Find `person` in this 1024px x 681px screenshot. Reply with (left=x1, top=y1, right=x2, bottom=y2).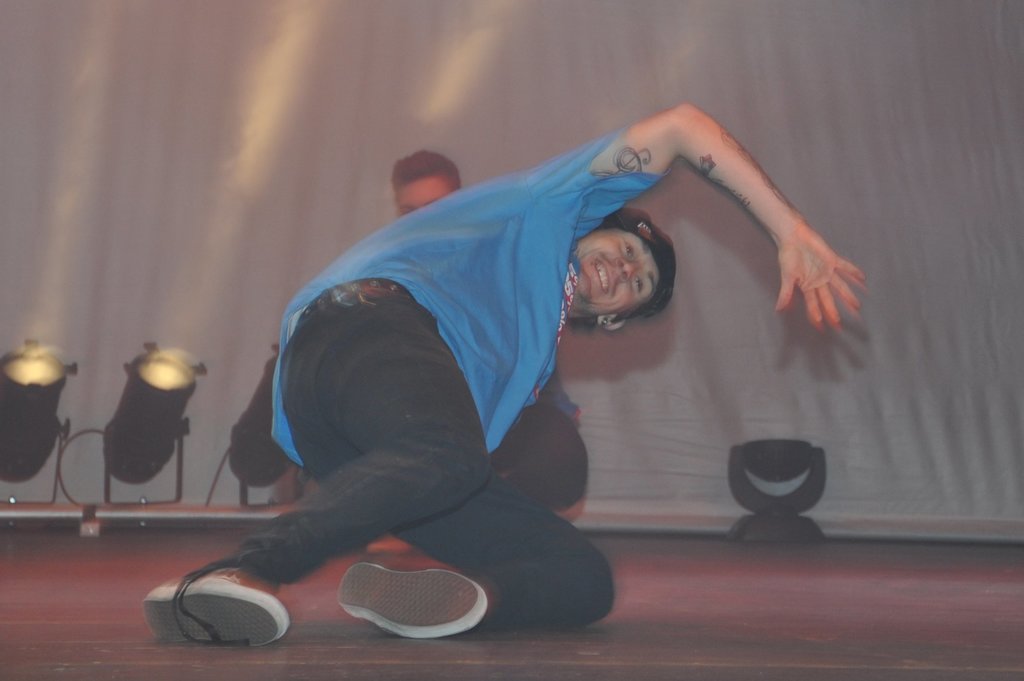
(left=231, top=93, right=799, bottom=649).
